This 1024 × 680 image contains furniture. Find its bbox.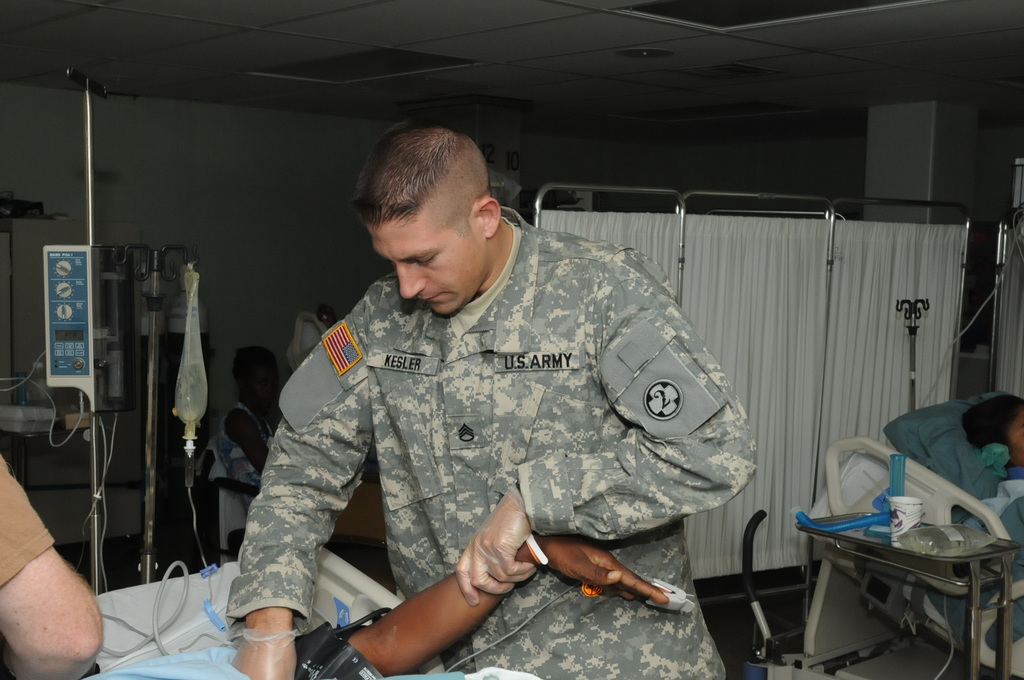
bbox=[86, 537, 554, 679].
